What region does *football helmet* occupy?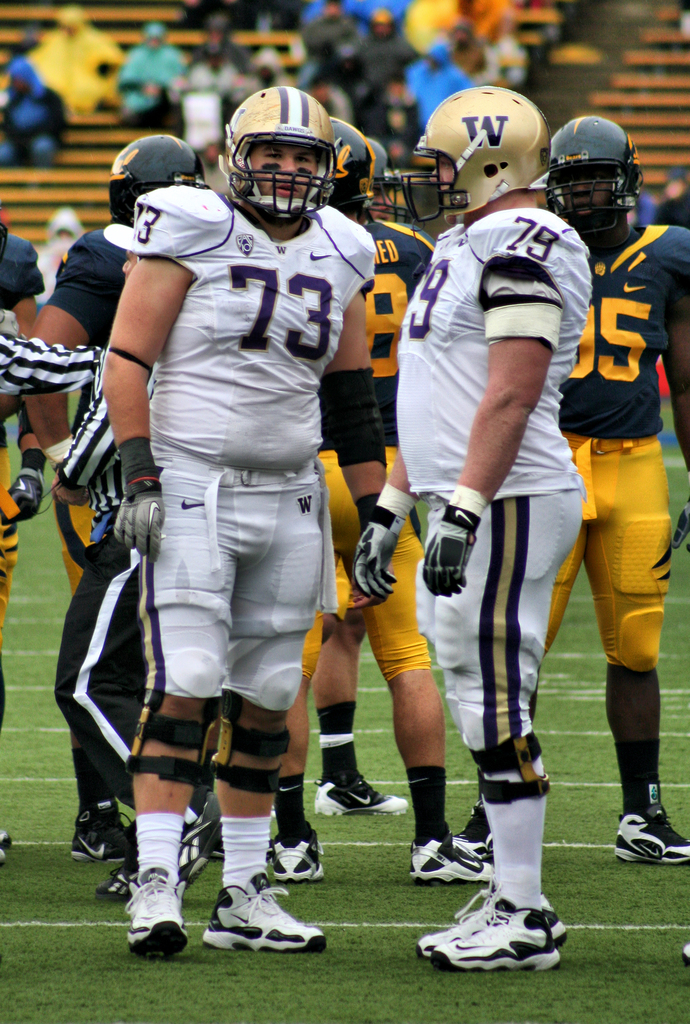
detection(110, 134, 208, 226).
